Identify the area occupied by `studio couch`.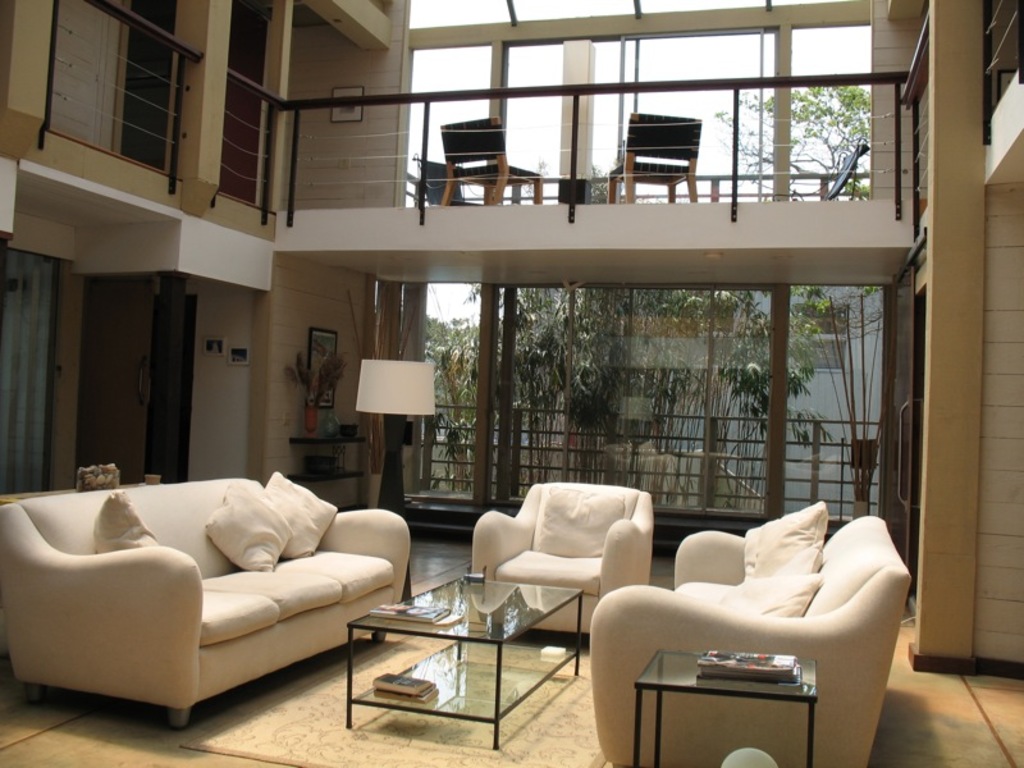
Area: crop(585, 500, 914, 767).
